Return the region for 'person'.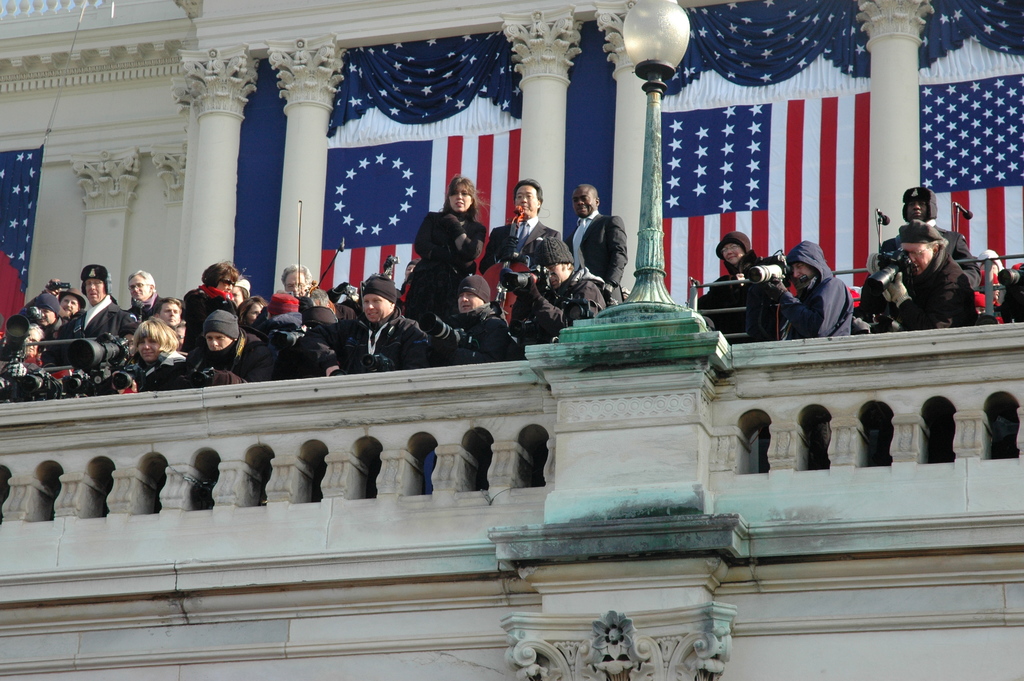
select_region(698, 229, 780, 315).
